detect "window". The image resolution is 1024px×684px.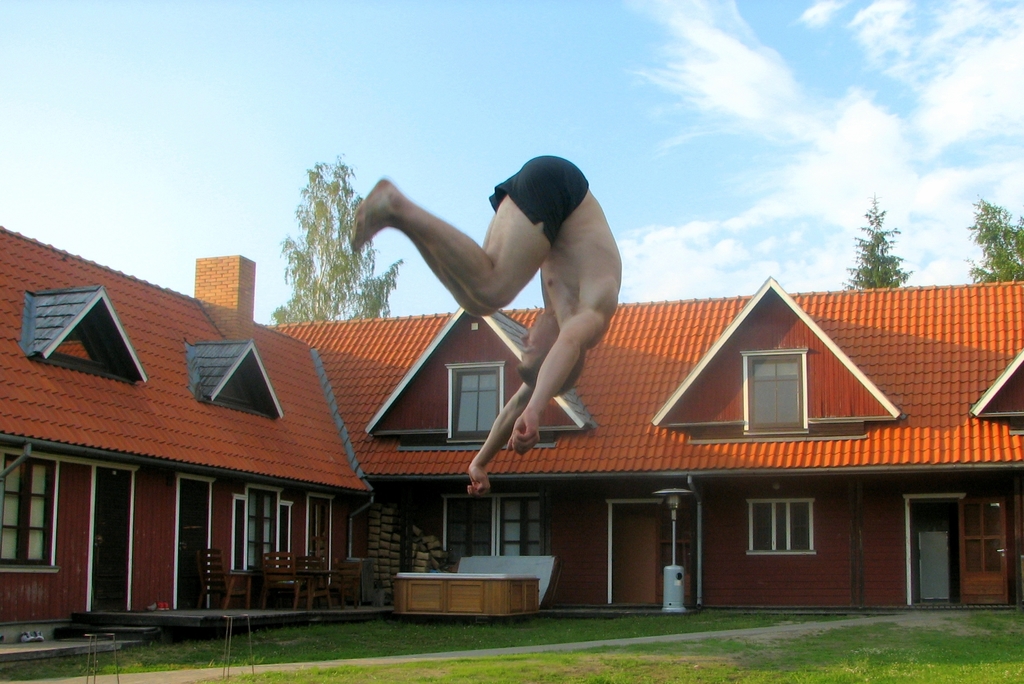
rect(0, 452, 60, 566).
